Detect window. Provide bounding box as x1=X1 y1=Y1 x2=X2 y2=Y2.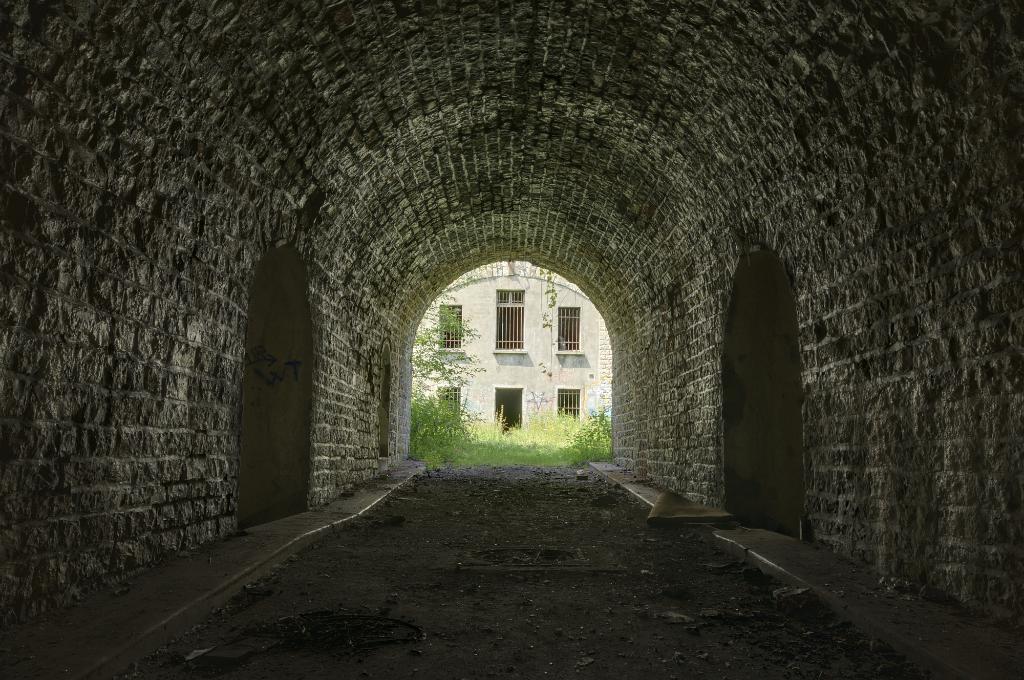
x1=556 y1=309 x2=588 y2=356.
